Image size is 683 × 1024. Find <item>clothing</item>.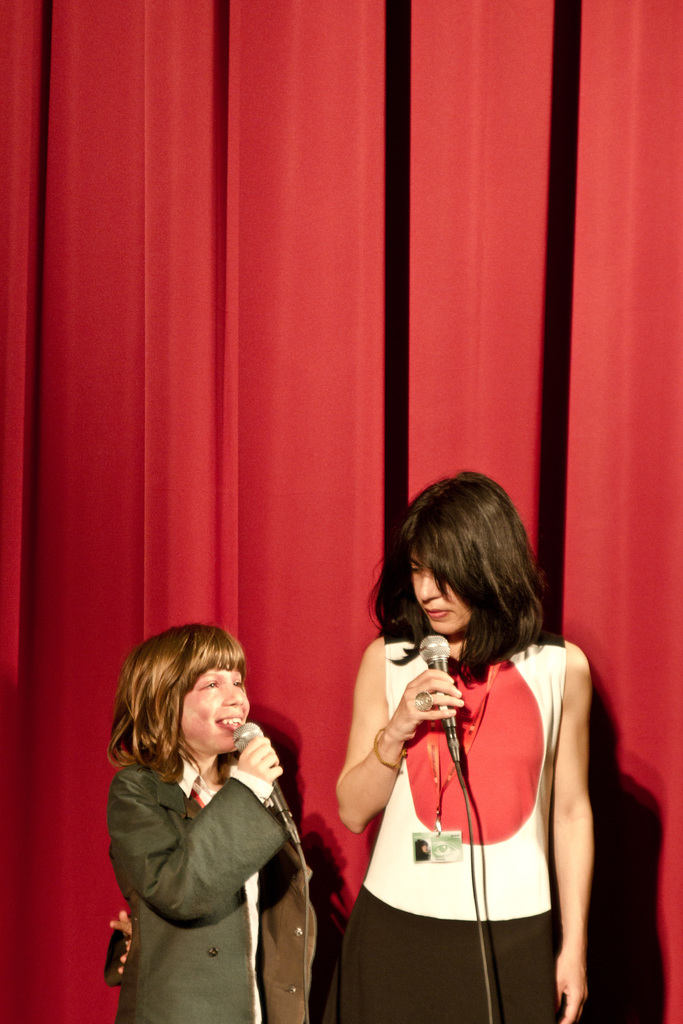
crop(101, 748, 326, 1023).
